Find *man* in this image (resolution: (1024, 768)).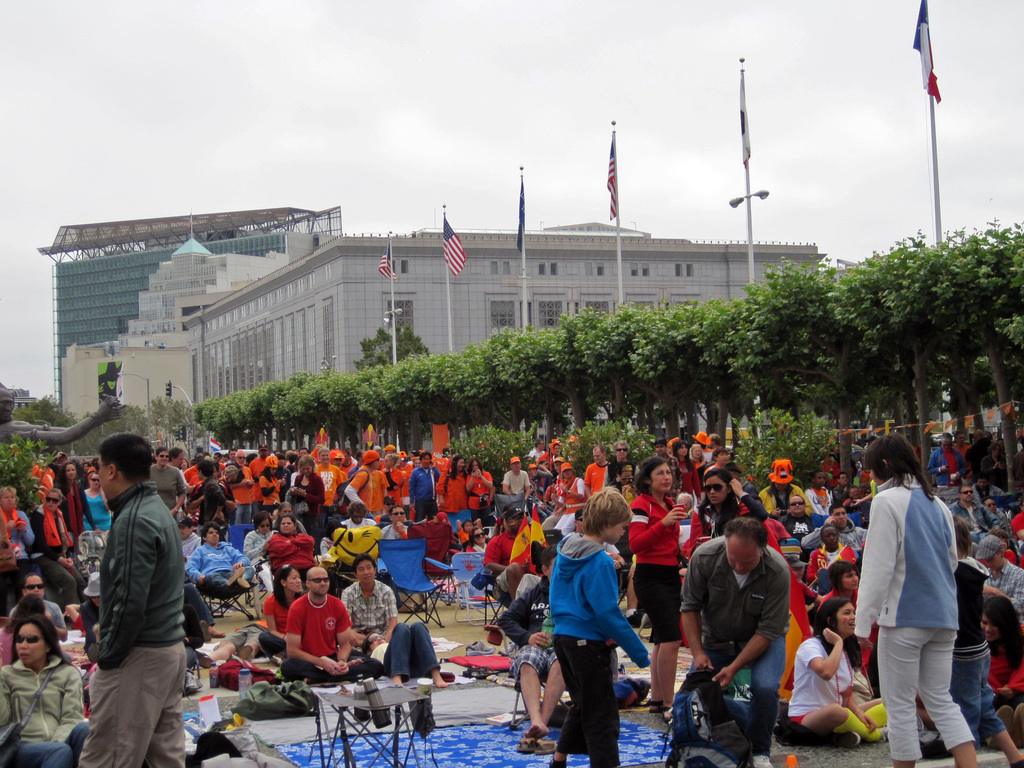
[left=147, top=444, right=185, bottom=519].
